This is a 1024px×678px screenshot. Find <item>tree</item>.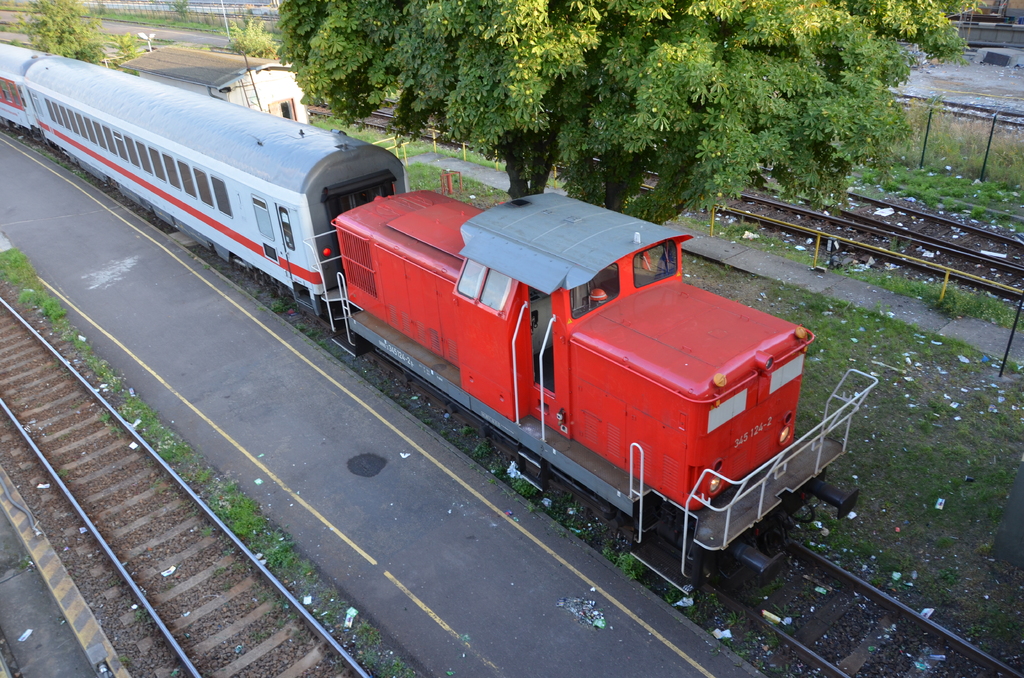
Bounding box: (23,0,109,60).
